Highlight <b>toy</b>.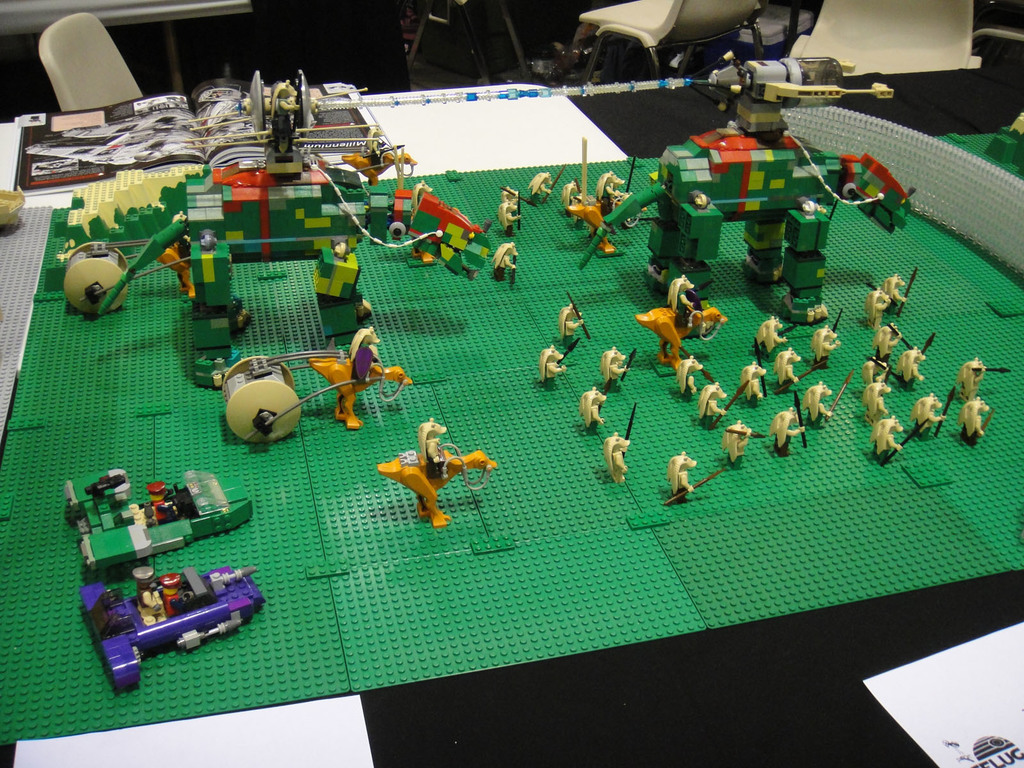
Highlighted region: [x1=859, y1=379, x2=891, y2=426].
